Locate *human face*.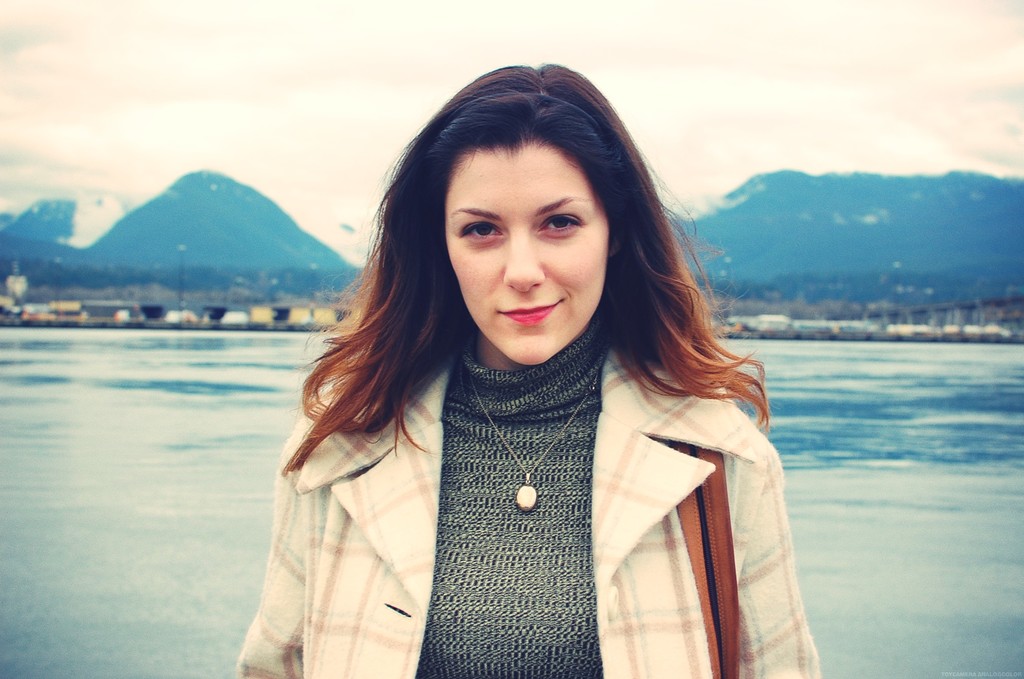
Bounding box: box(443, 145, 607, 366).
